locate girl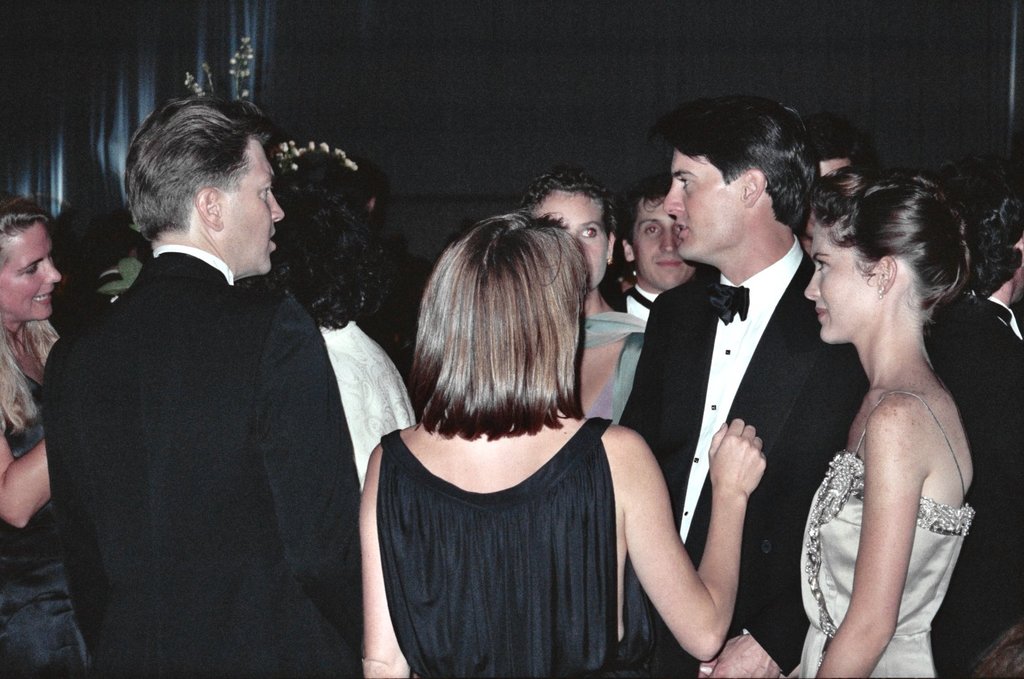
<bbox>357, 205, 766, 678</bbox>
